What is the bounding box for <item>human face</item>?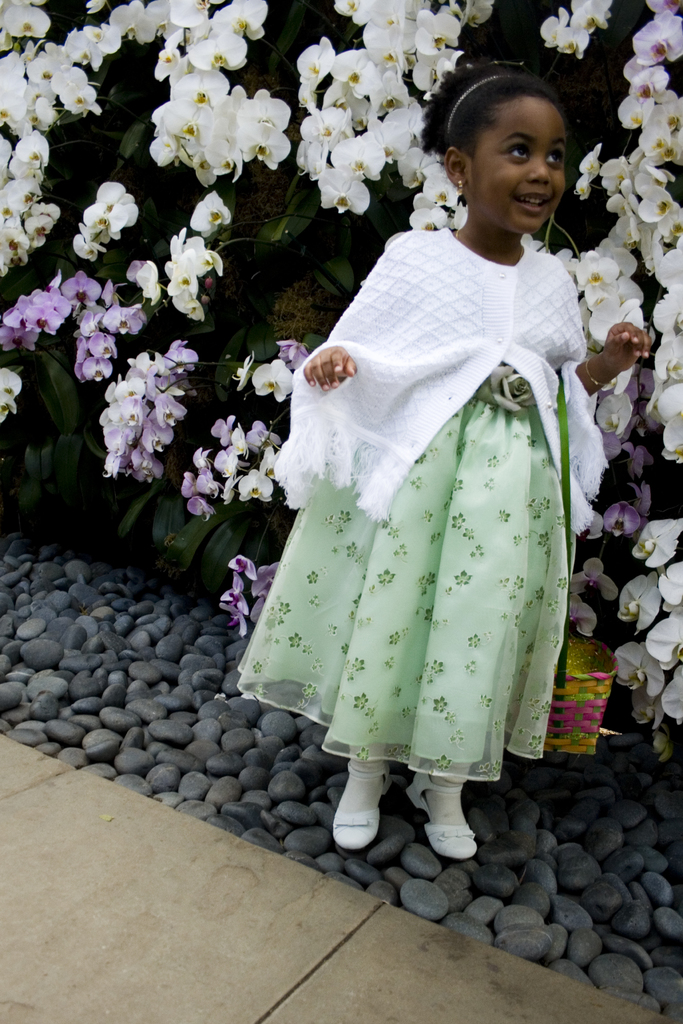
bbox=[467, 93, 567, 232].
